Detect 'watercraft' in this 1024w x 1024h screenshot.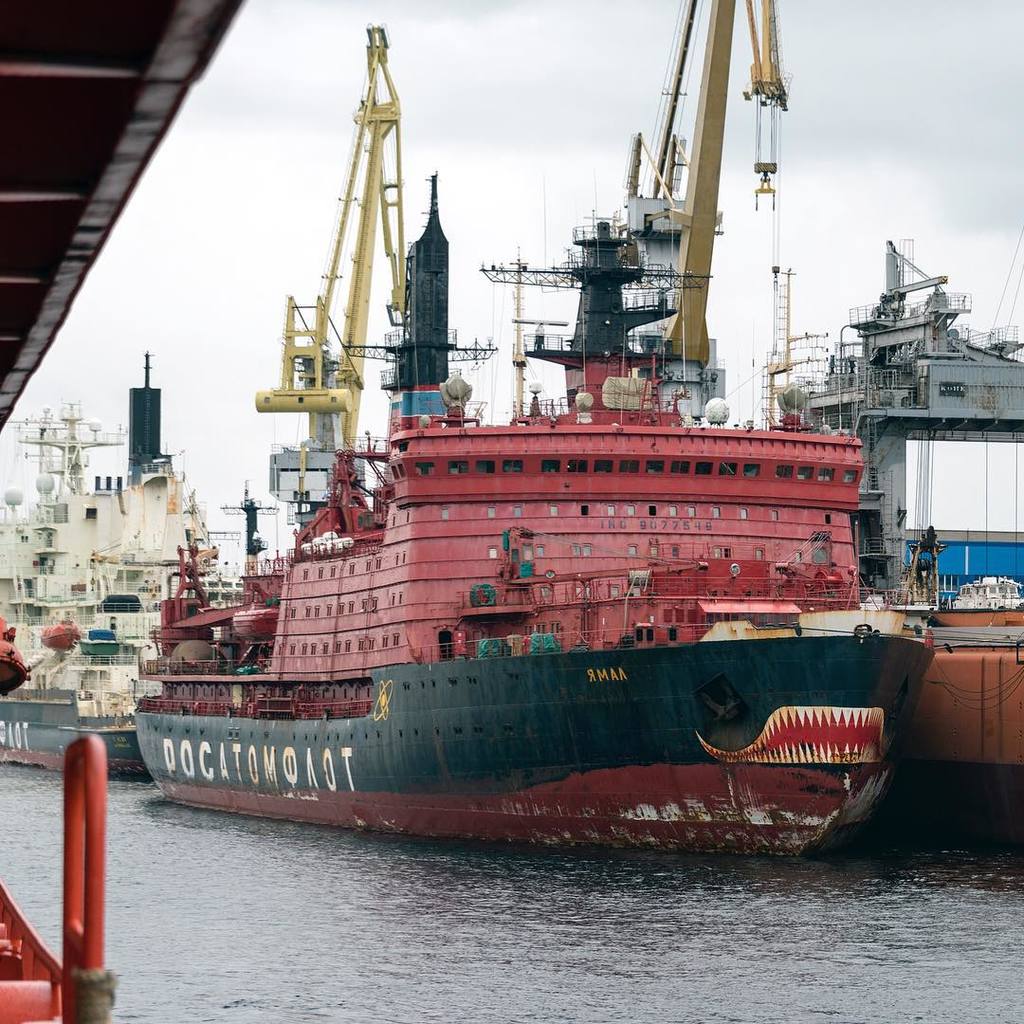
Detection: bbox(133, 0, 937, 850).
